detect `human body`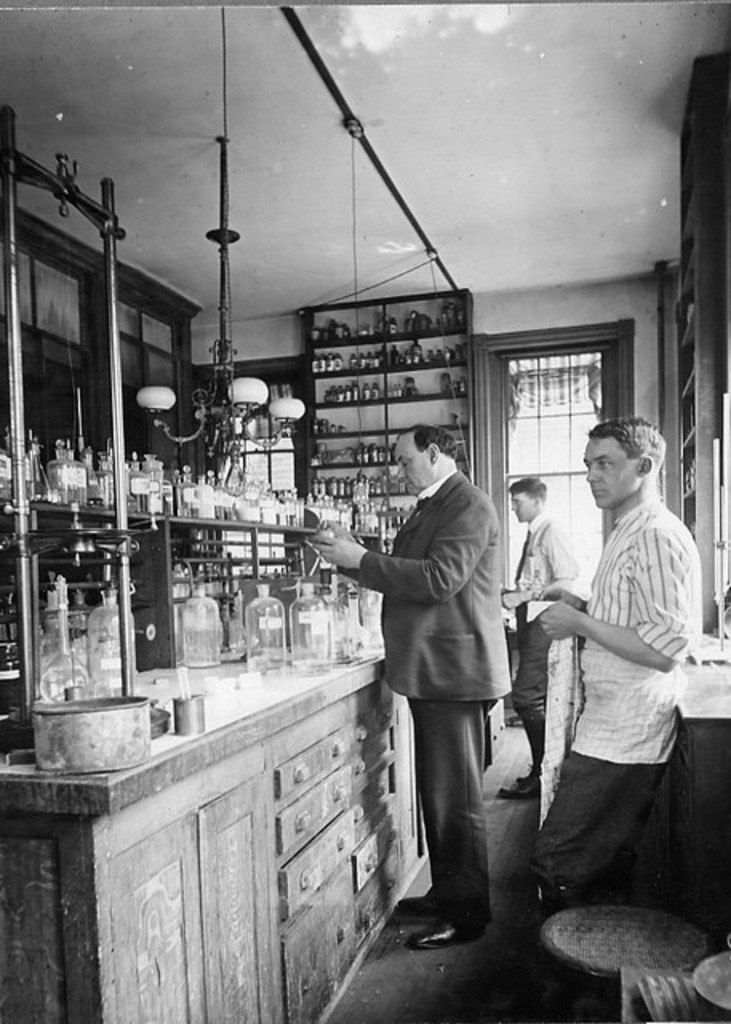
crop(491, 474, 579, 789)
